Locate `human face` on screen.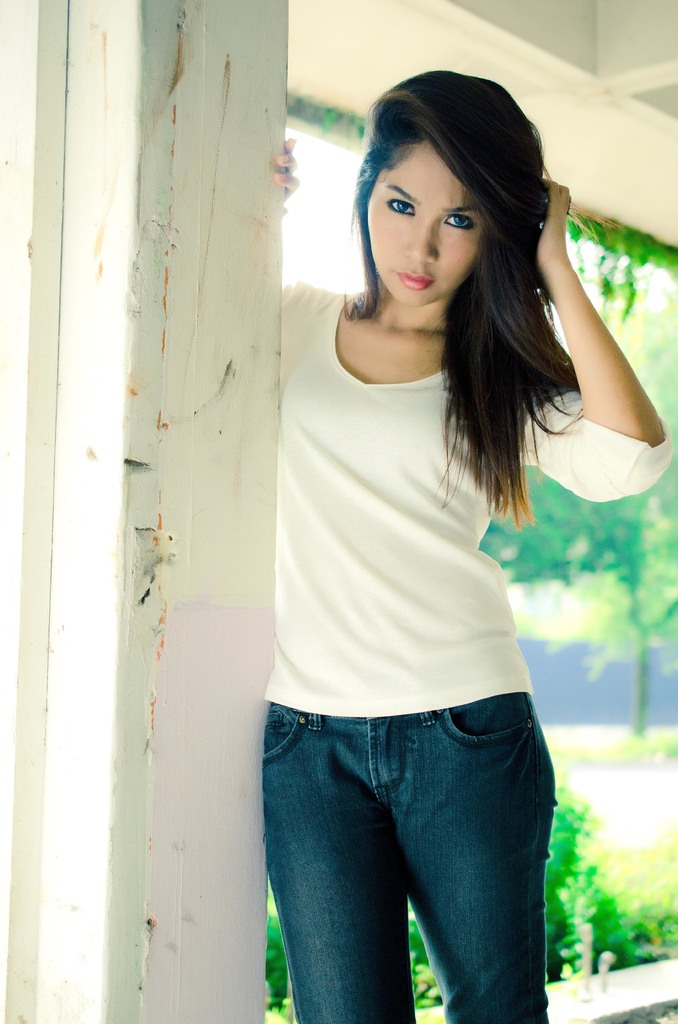
On screen at l=370, t=142, r=487, b=307.
